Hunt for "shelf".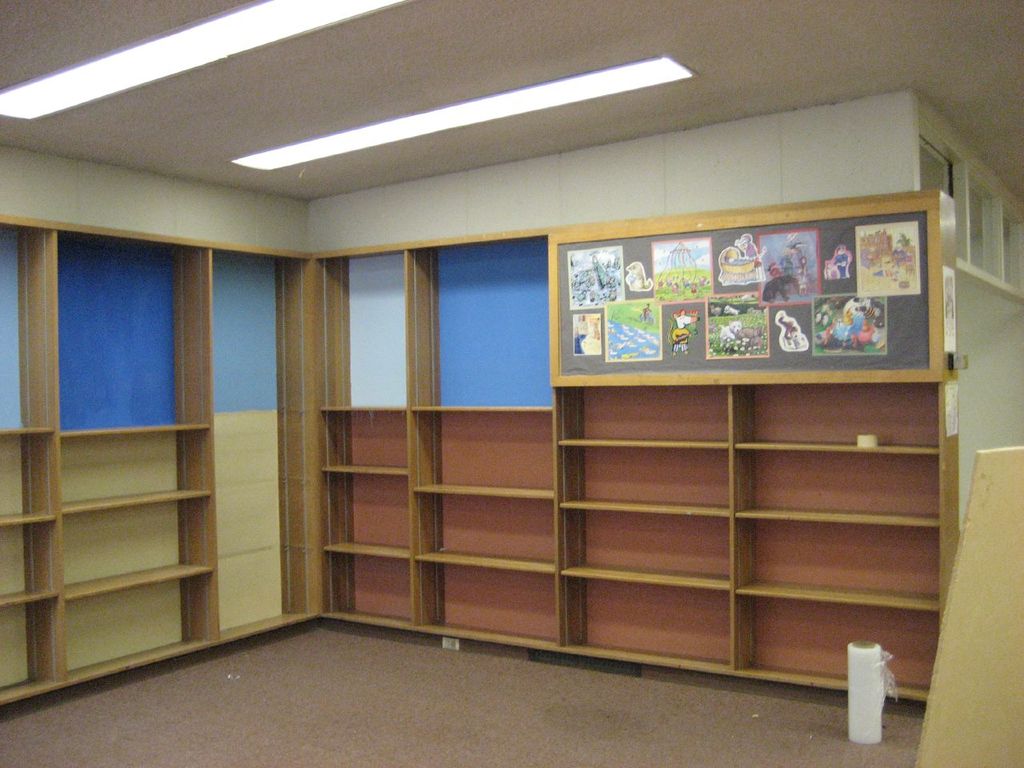
Hunted down at left=578, top=378, right=734, bottom=466.
